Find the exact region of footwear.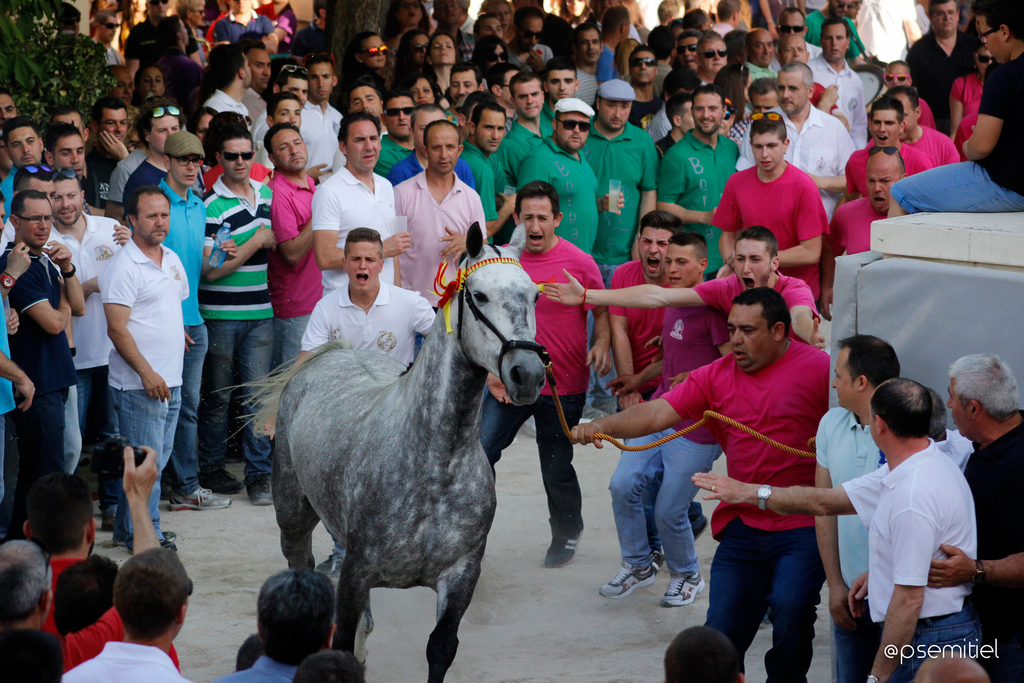
Exact region: (114,533,175,547).
